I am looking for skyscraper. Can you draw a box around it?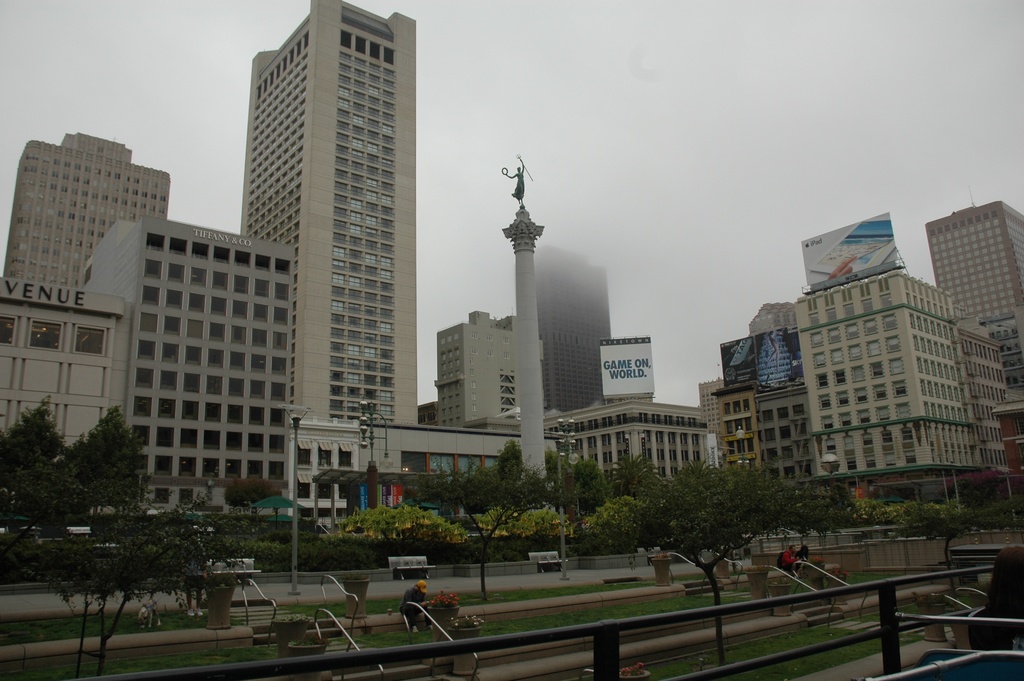
Sure, the bounding box is 67,209,295,527.
